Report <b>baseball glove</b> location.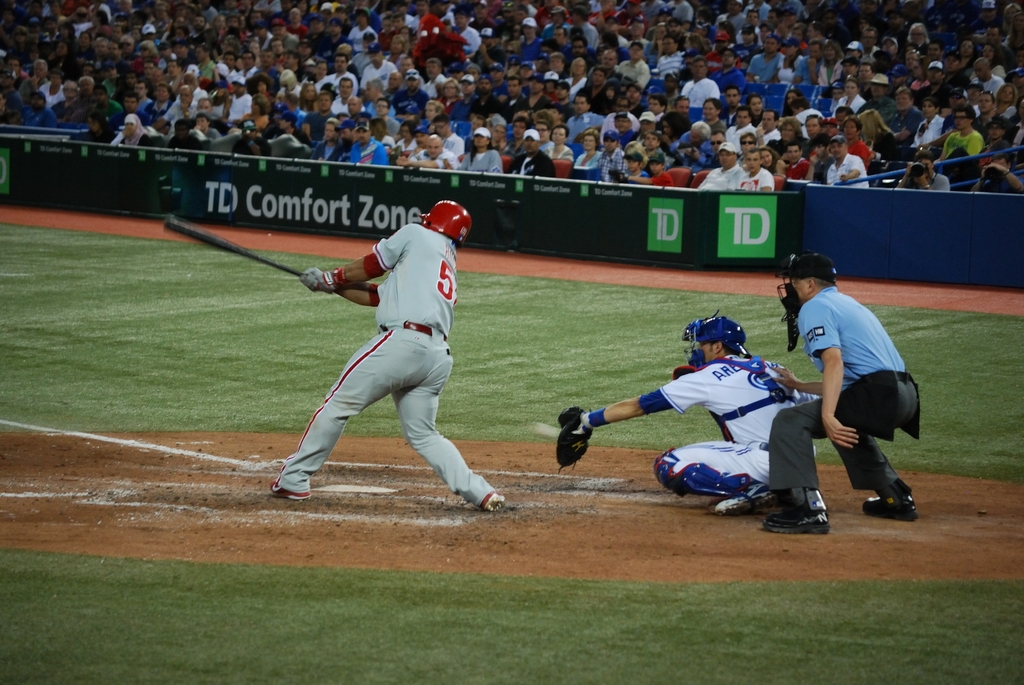
Report: Rect(557, 403, 598, 470).
